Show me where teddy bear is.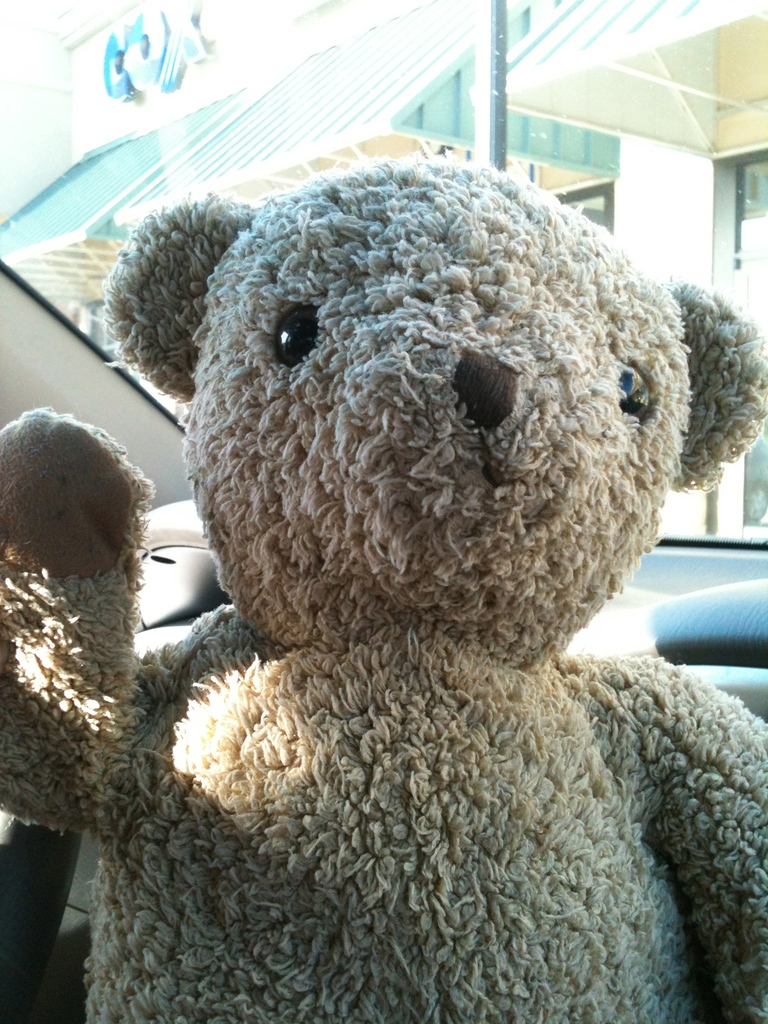
teddy bear is at box=[0, 154, 767, 1023].
